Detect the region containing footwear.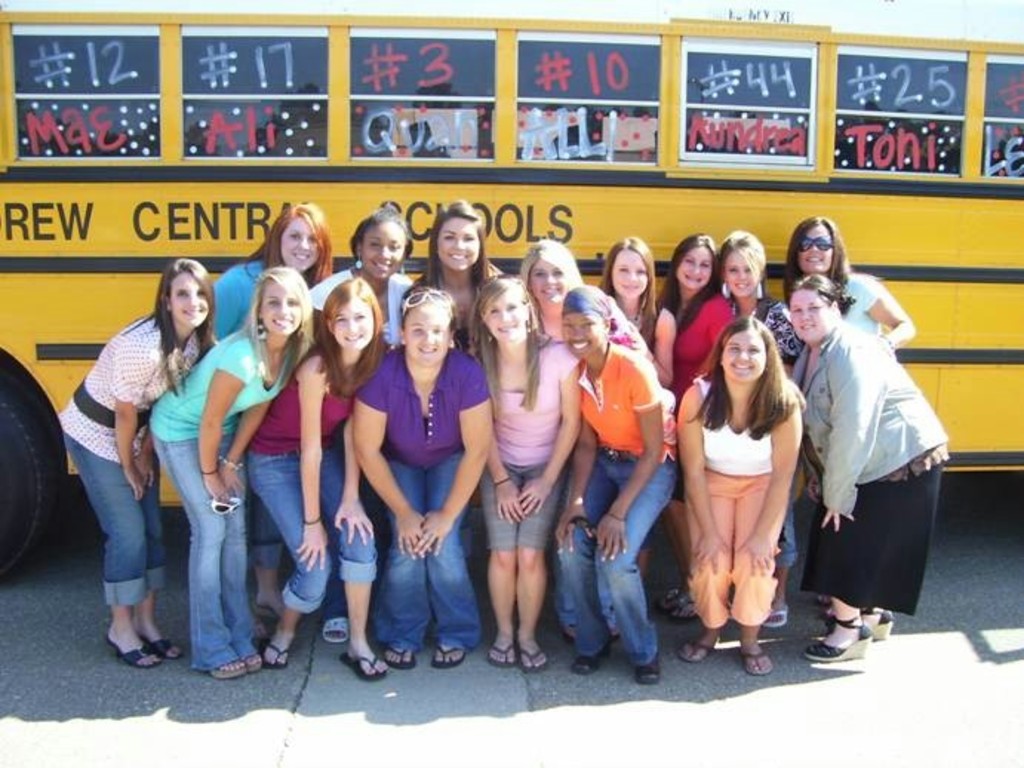
[left=489, top=639, right=514, bottom=666].
